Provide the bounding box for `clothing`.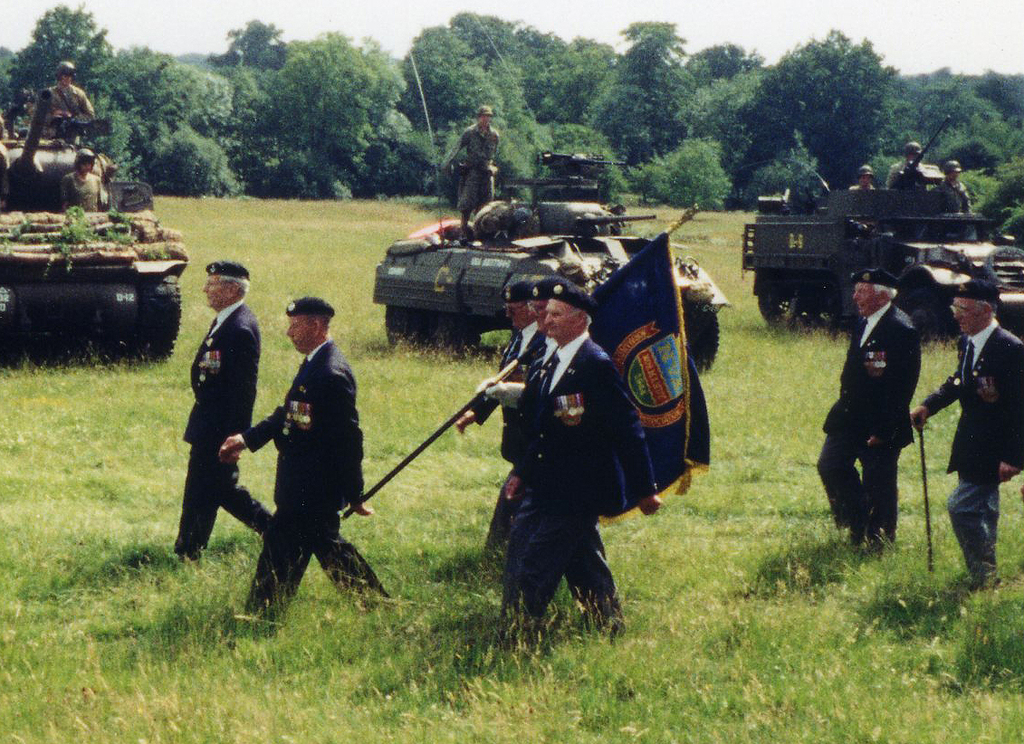
left=885, top=157, right=914, bottom=191.
